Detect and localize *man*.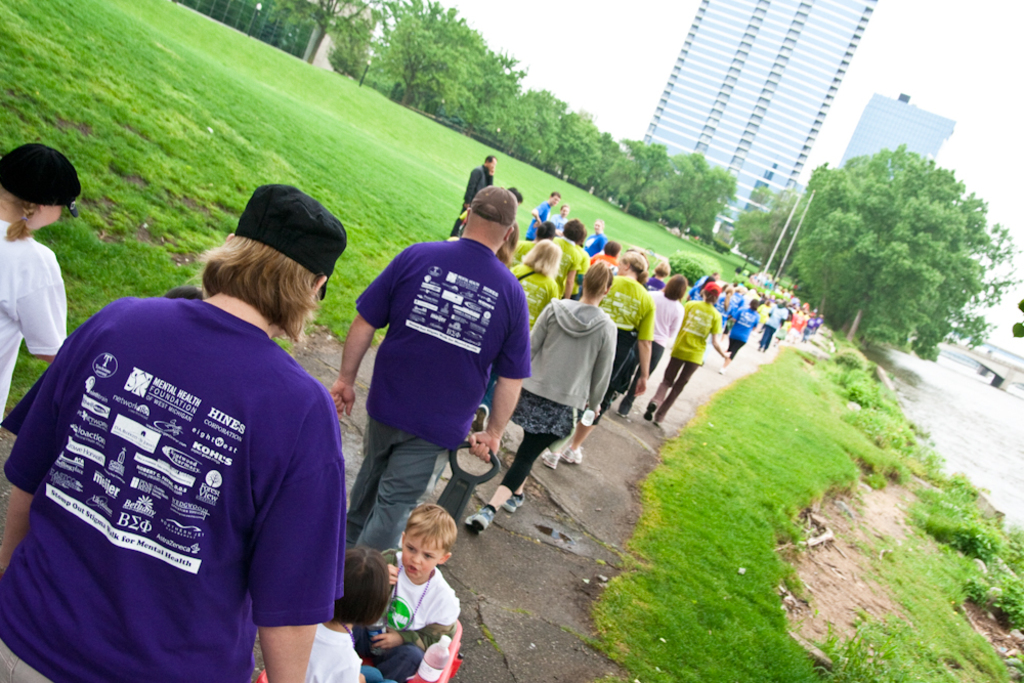
Localized at {"left": 529, "top": 186, "right": 558, "bottom": 233}.
